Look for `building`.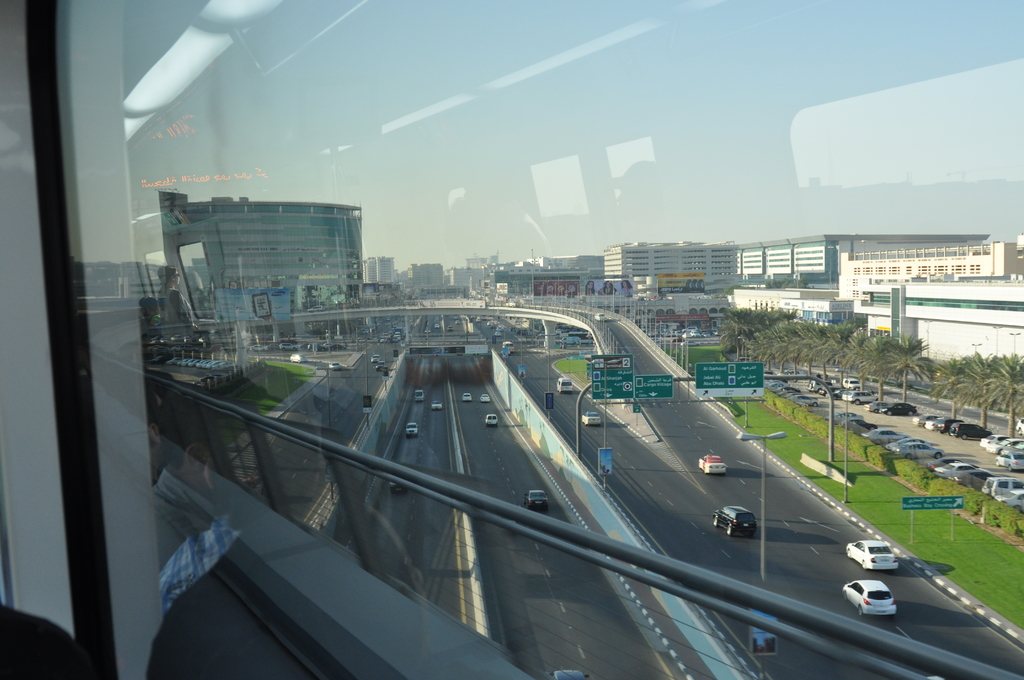
Found: [x1=837, y1=242, x2=1023, y2=299].
